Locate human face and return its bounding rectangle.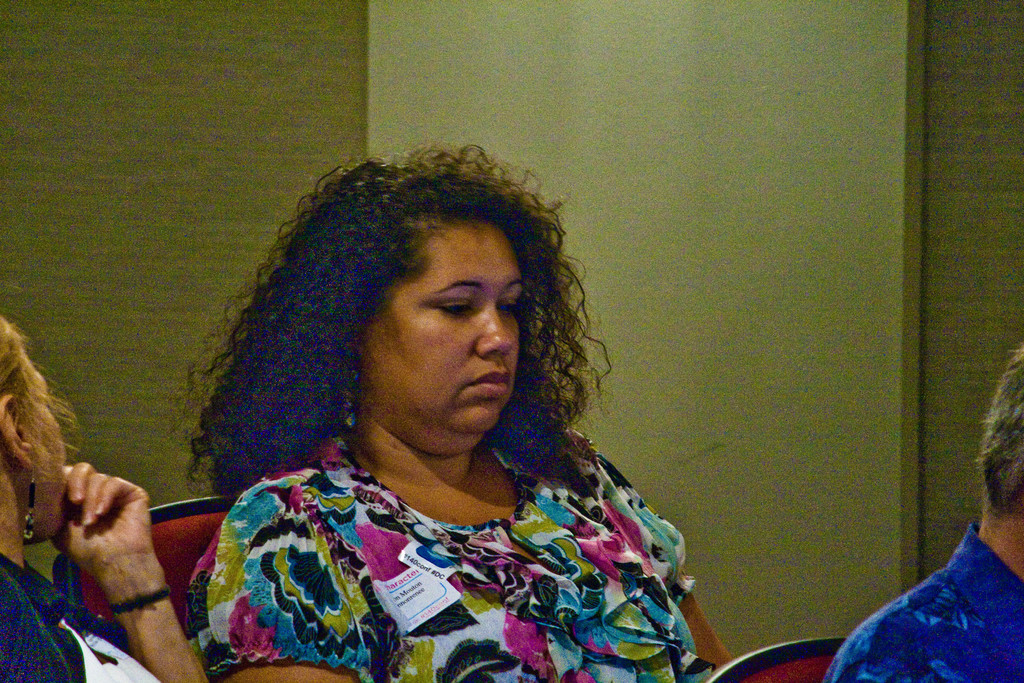
Rect(19, 357, 60, 543).
